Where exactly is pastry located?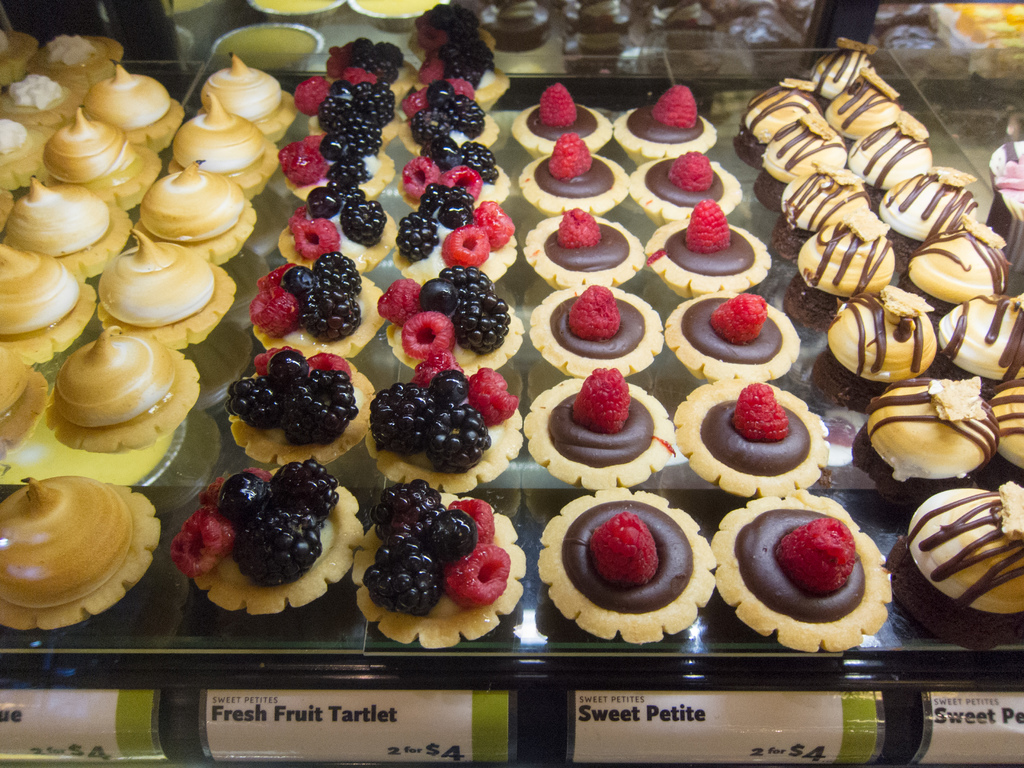
Its bounding box is select_region(707, 490, 891, 650).
